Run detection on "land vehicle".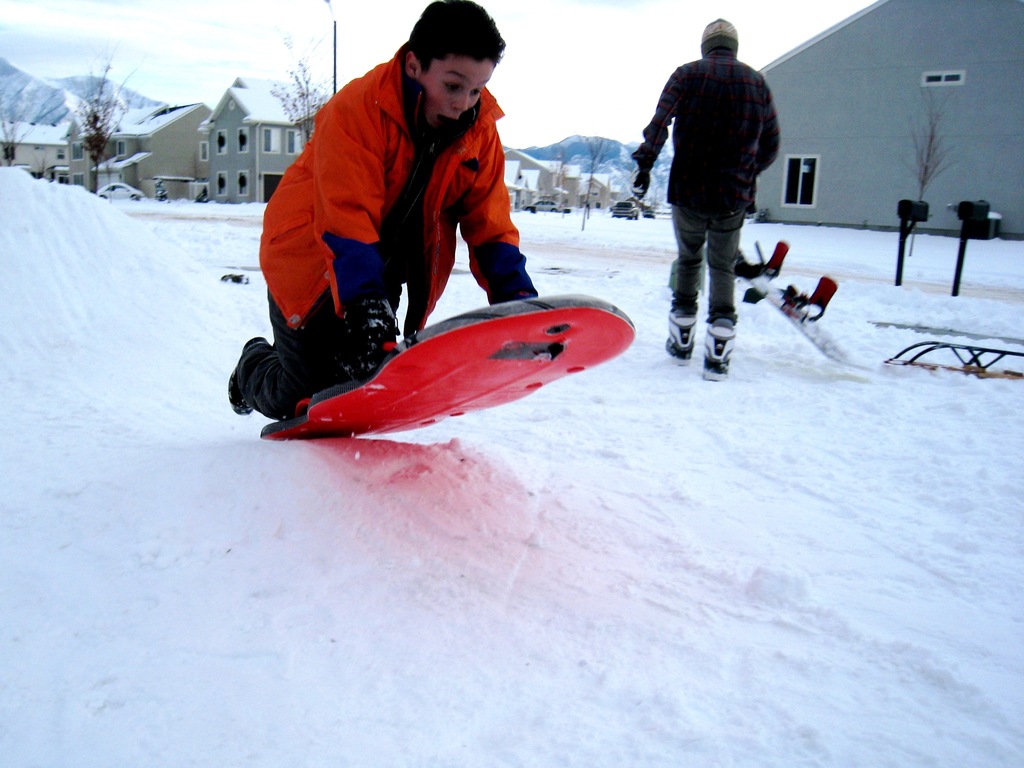
Result: [612,202,636,218].
